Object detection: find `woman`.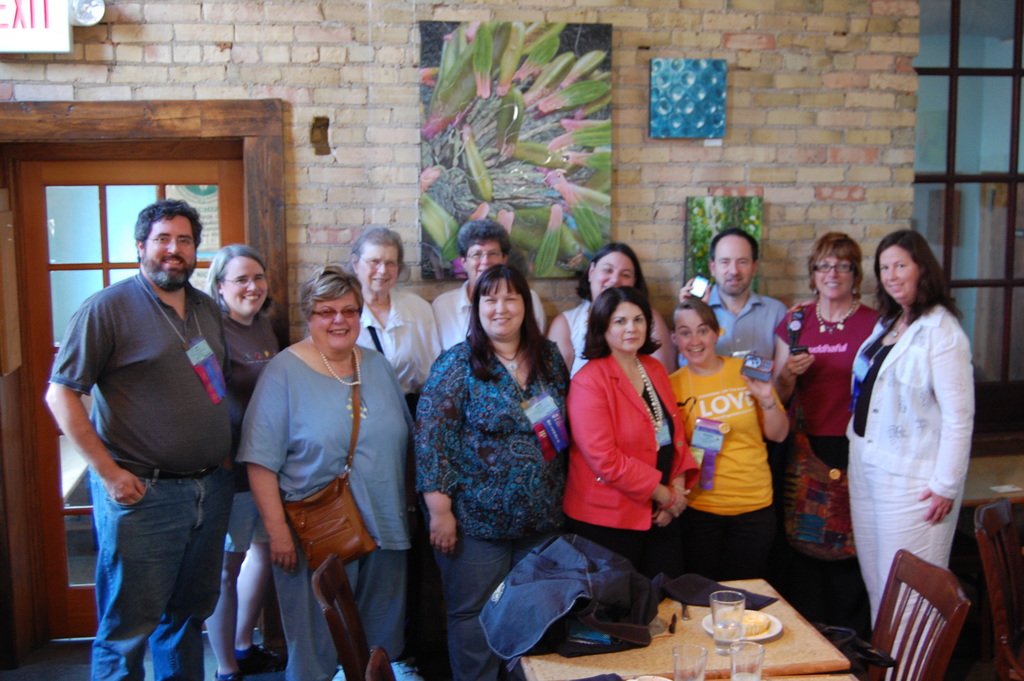
770 235 885 650.
